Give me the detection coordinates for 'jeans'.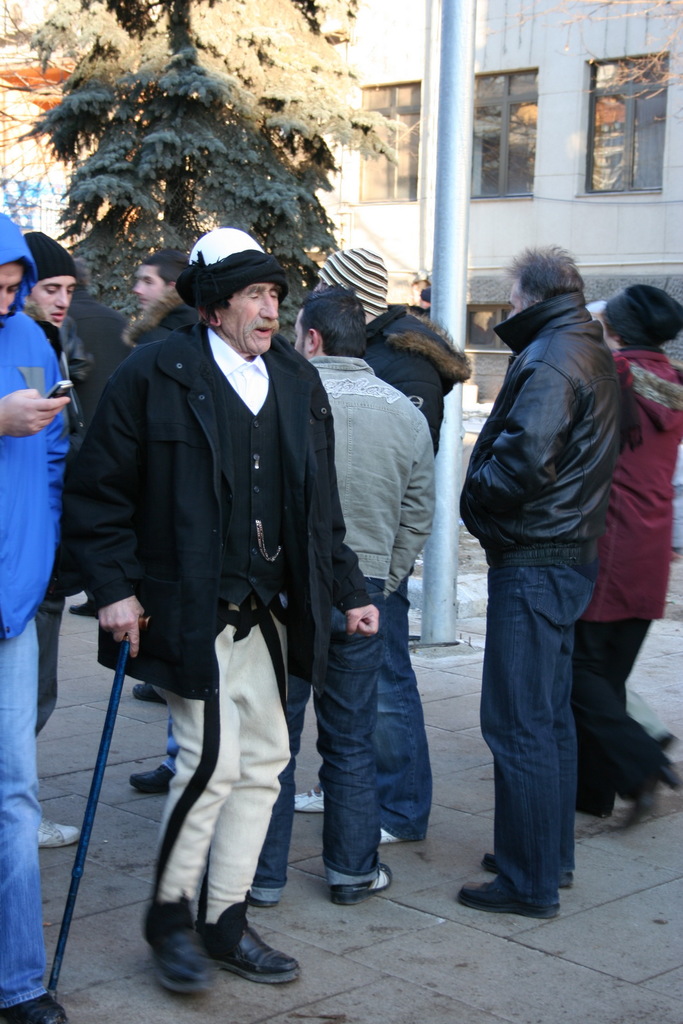
(251,578,379,900).
